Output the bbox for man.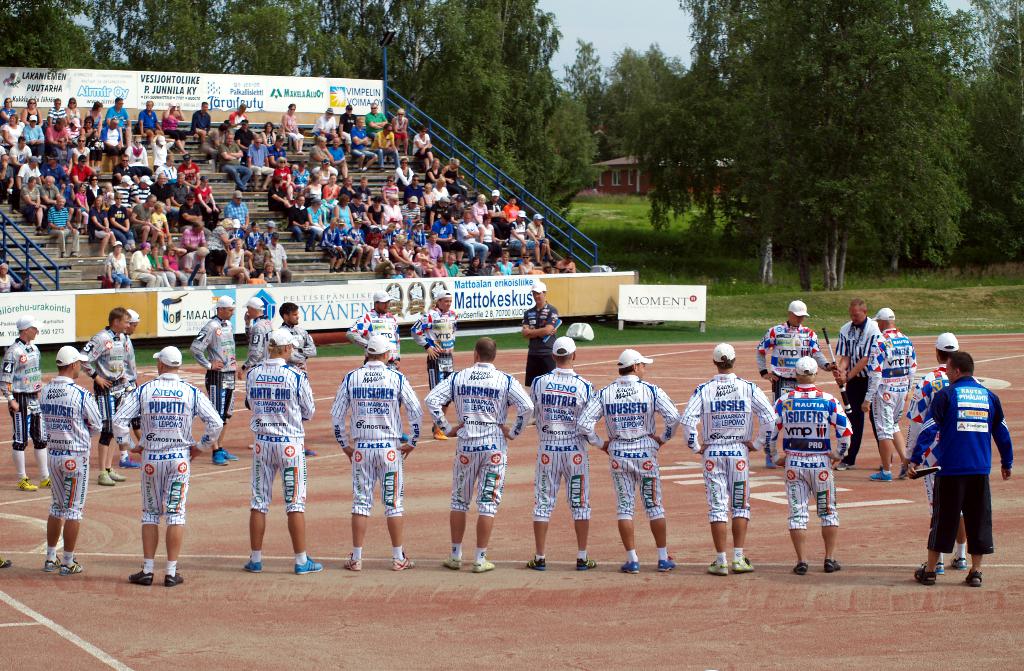
rect(8, 134, 35, 178).
